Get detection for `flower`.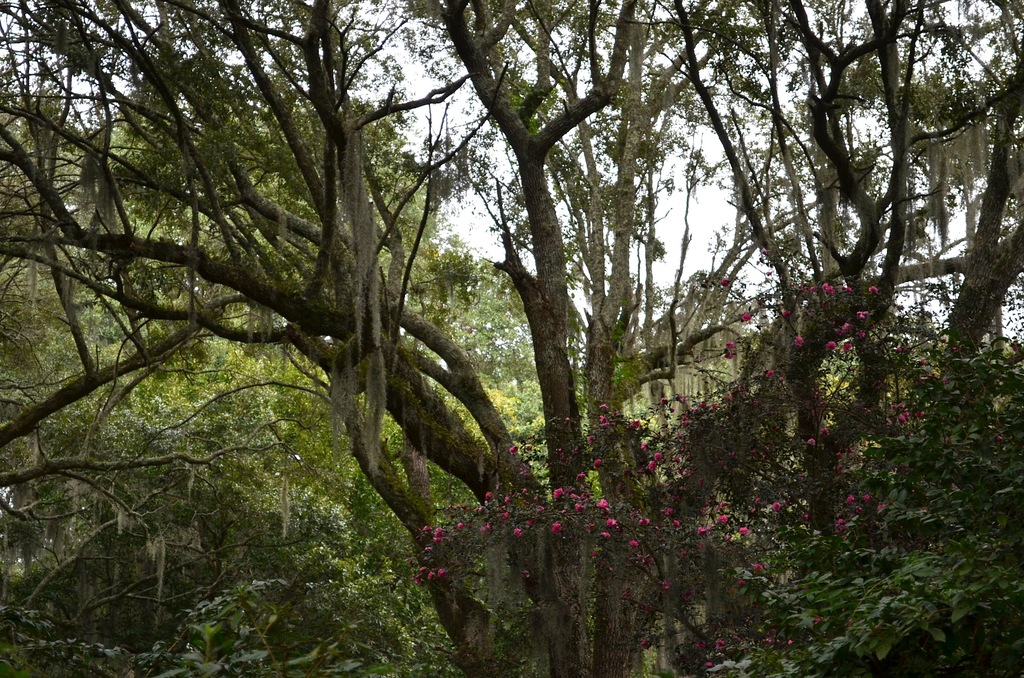
Detection: [647, 456, 658, 469].
